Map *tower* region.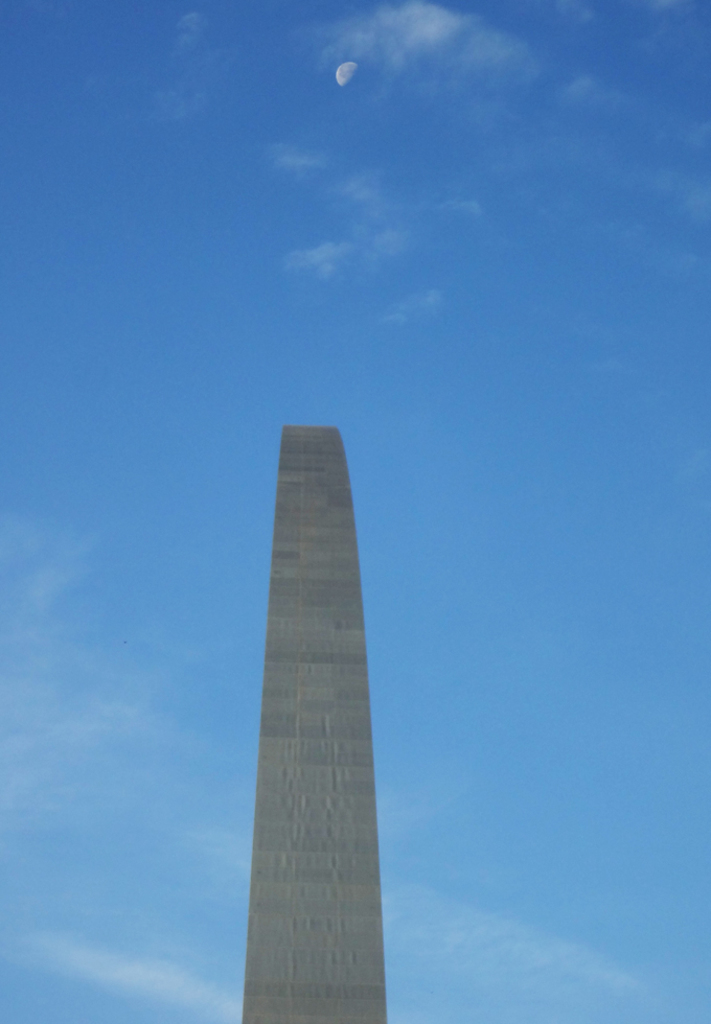
Mapped to [221, 370, 414, 968].
